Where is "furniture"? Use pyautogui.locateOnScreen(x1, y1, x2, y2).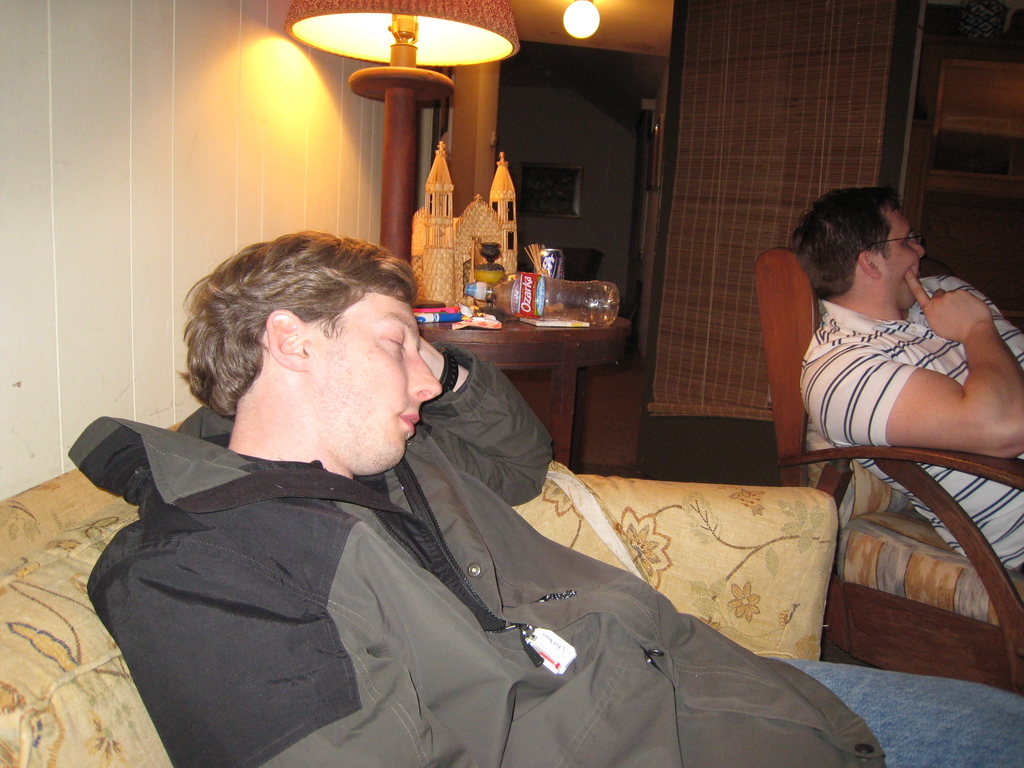
pyautogui.locateOnScreen(419, 304, 633, 470).
